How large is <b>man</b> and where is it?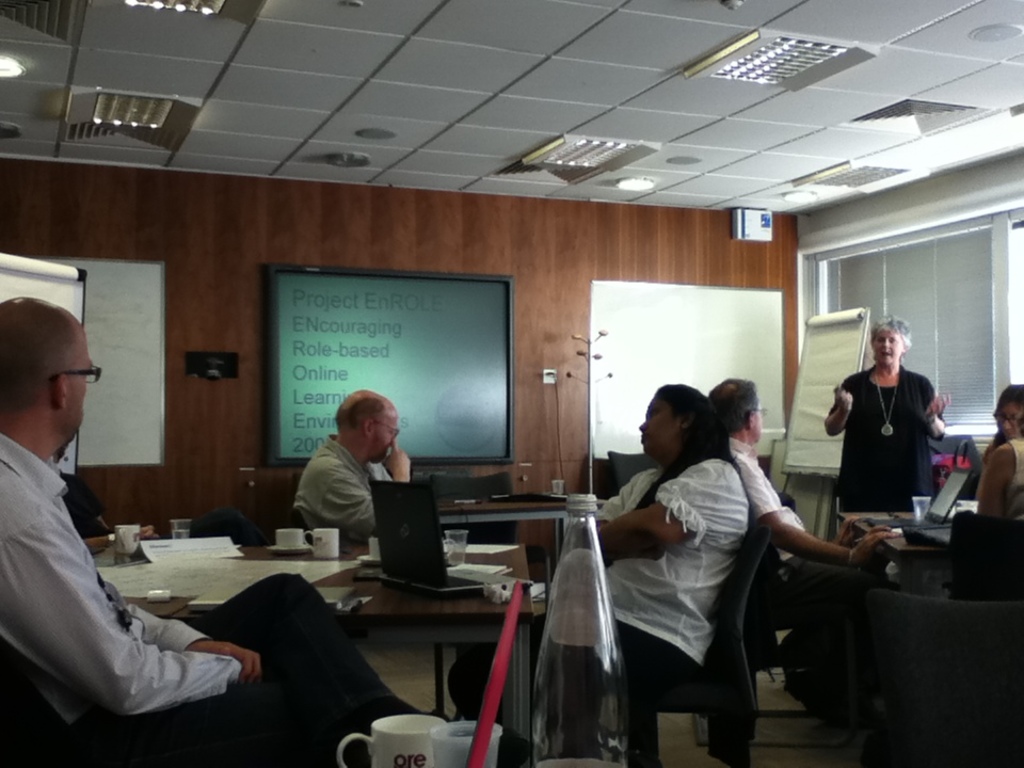
Bounding box: <box>709,379,897,711</box>.
